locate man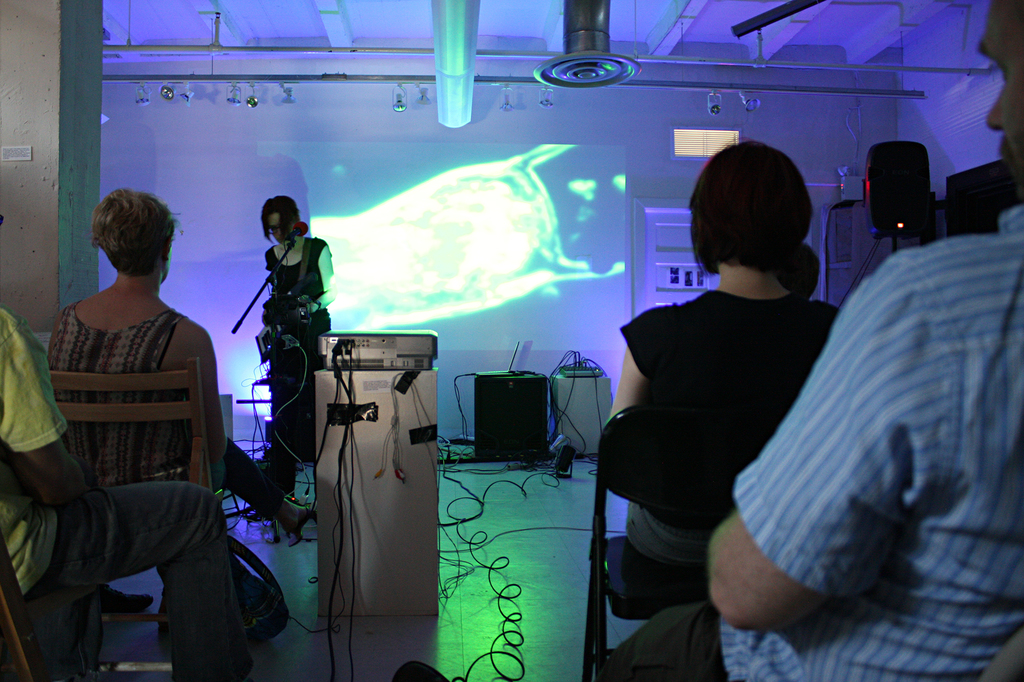
Rect(613, 0, 1023, 681)
